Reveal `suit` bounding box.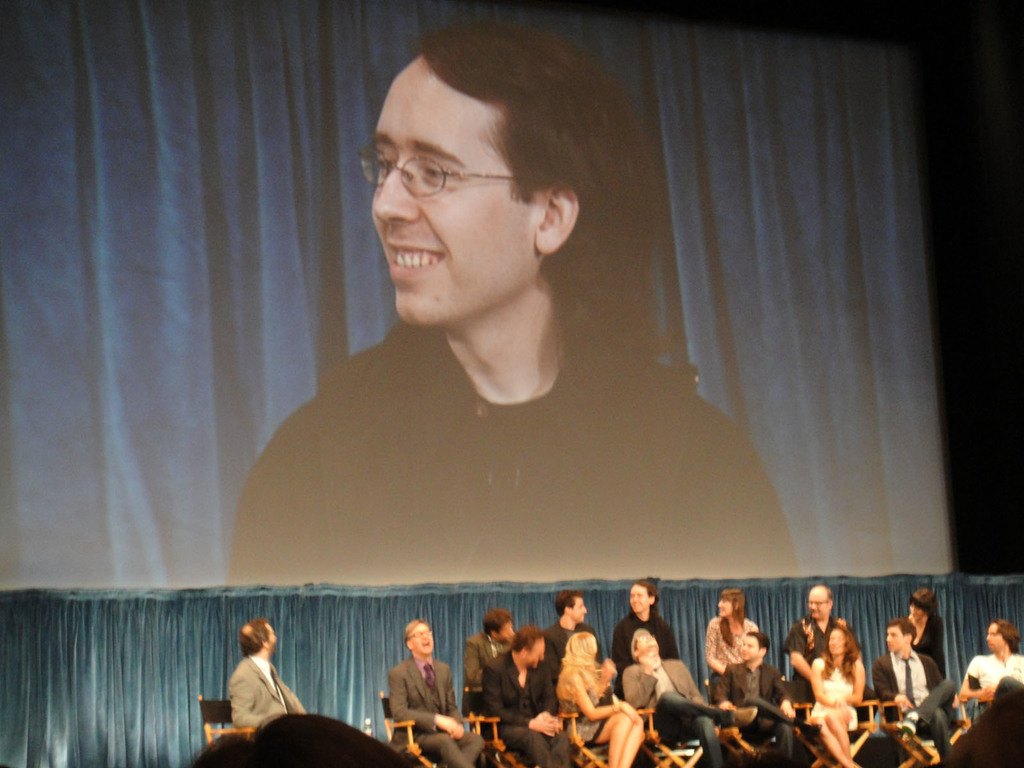
Revealed: <bbox>874, 652, 954, 767</bbox>.
